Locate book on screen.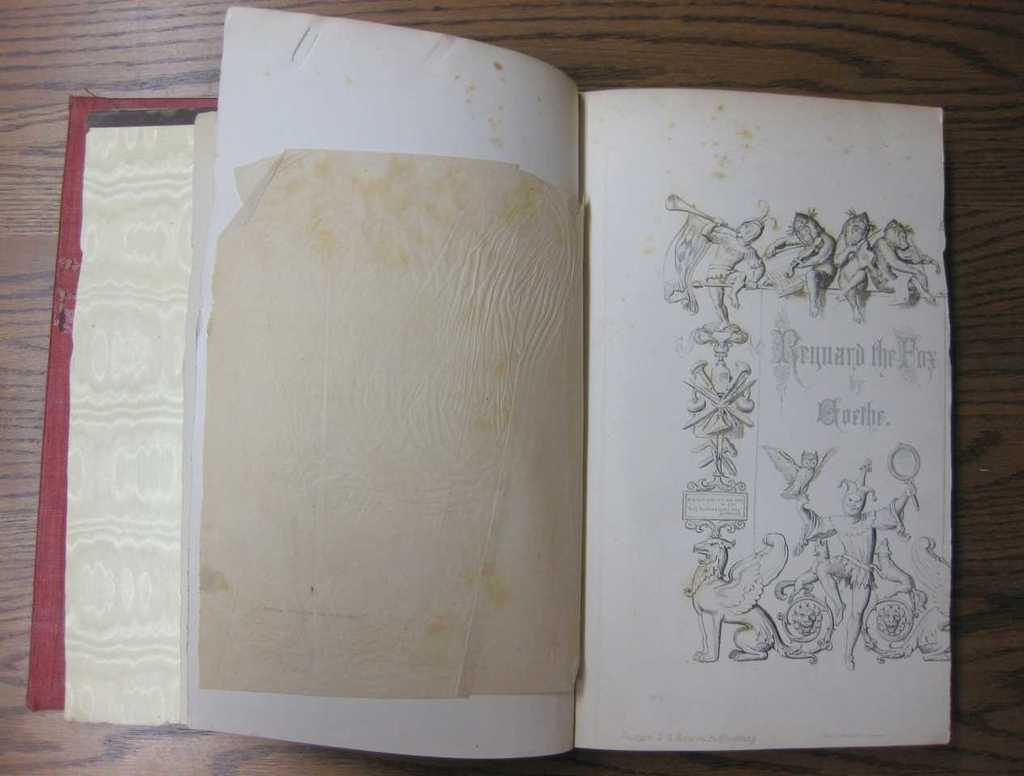
On screen at 66,3,952,766.
